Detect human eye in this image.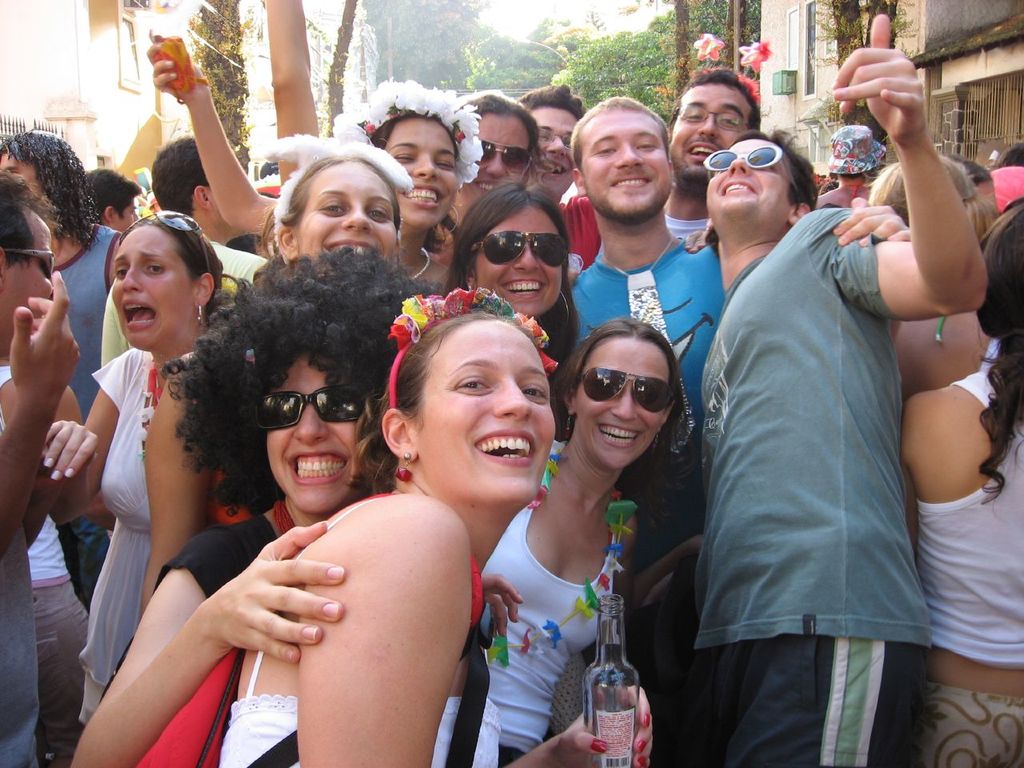
Detection: Rect(517, 376, 553, 406).
